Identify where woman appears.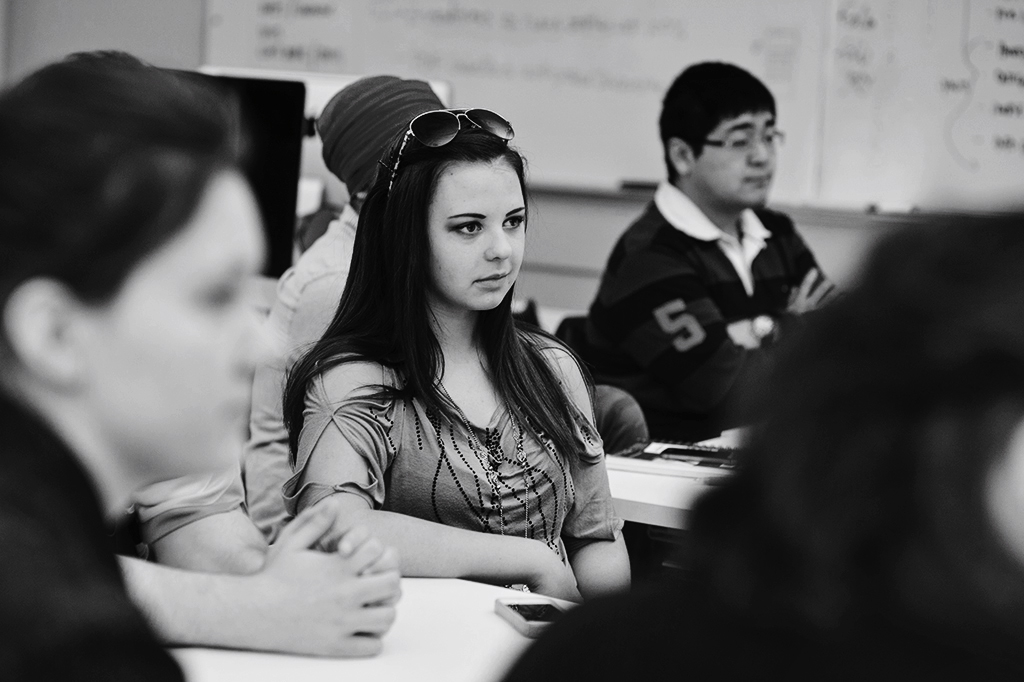
Appears at (x1=201, y1=66, x2=621, y2=652).
